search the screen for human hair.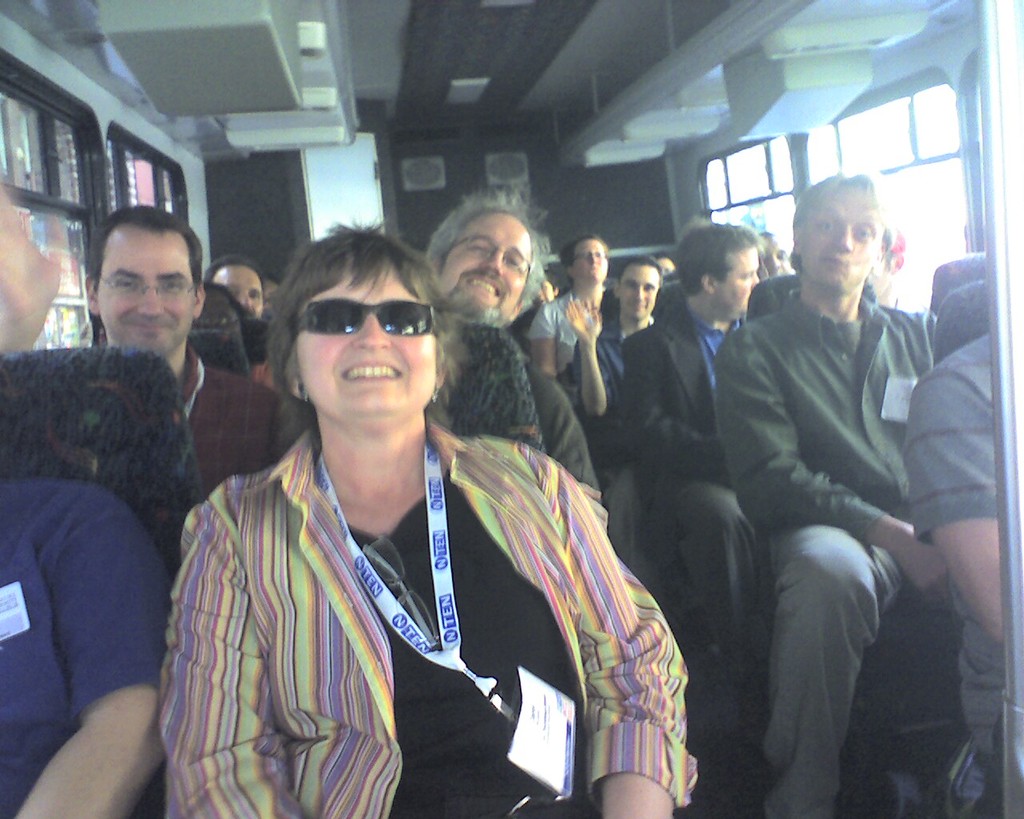
Found at [left=89, top=200, right=204, bottom=302].
